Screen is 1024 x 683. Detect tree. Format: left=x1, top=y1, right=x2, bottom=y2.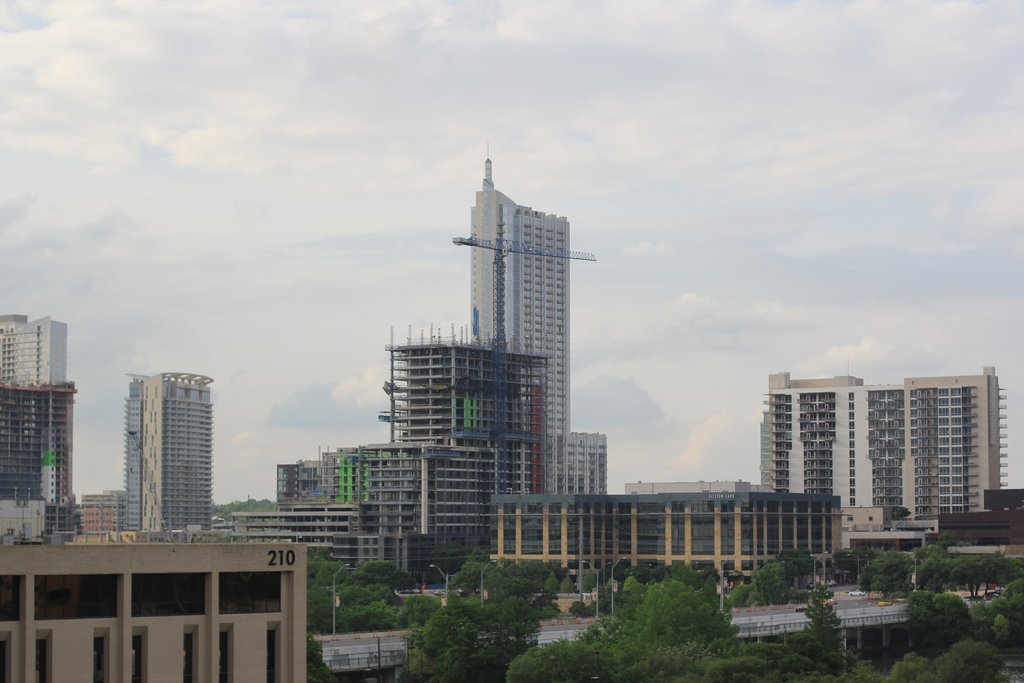
left=306, top=577, right=348, bottom=636.
